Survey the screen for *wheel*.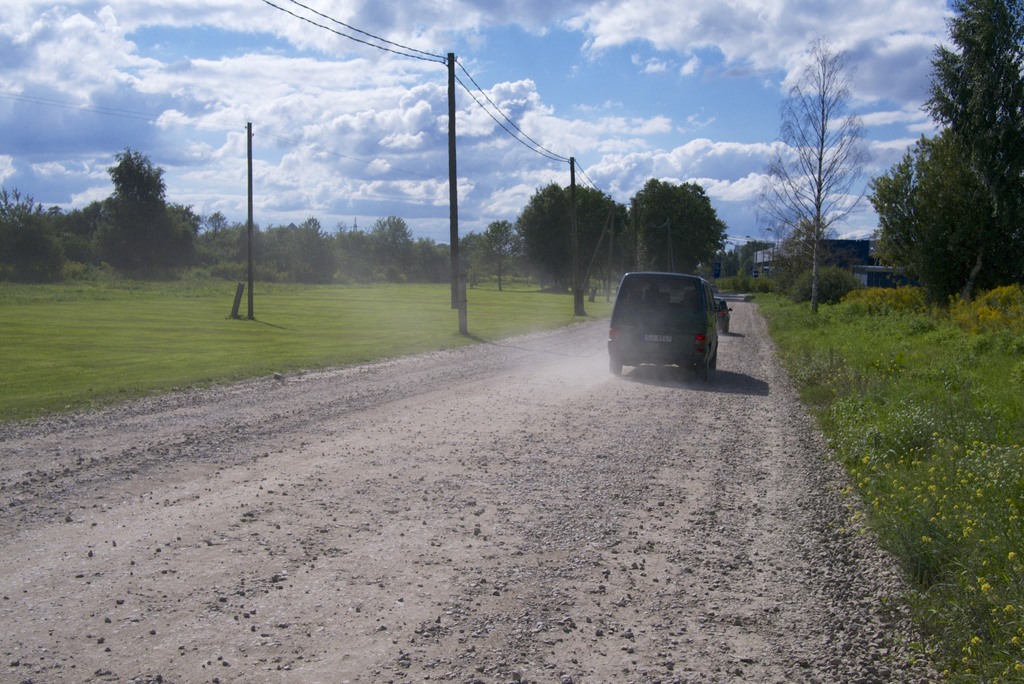
Survey found: {"left": 609, "top": 359, "right": 624, "bottom": 377}.
